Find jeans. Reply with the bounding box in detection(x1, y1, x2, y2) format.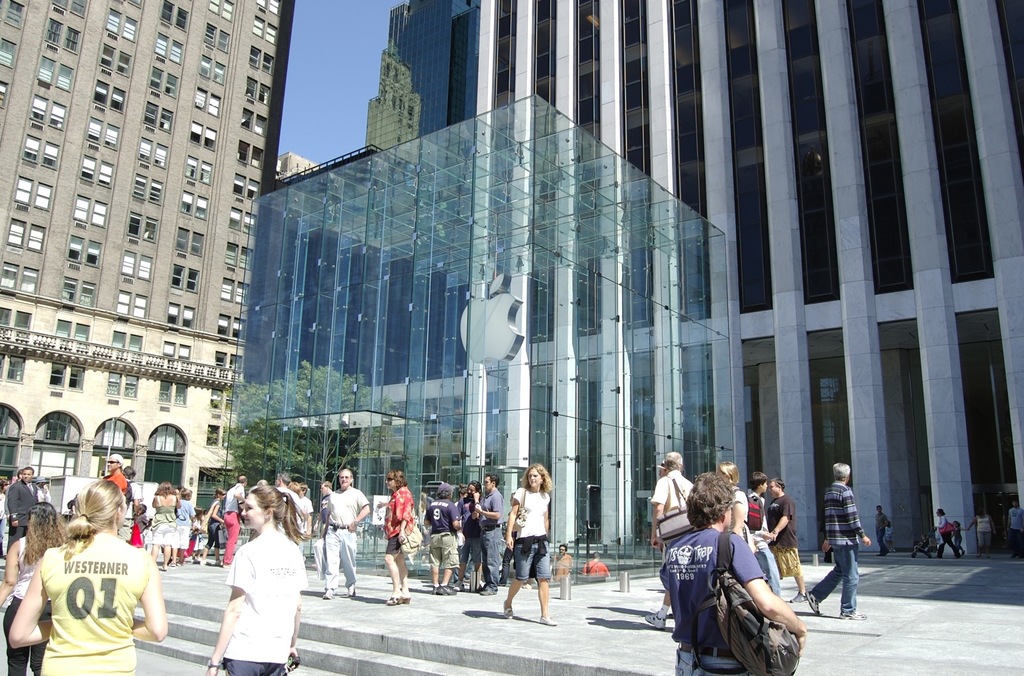
detection(151, 528, 176, 547).
